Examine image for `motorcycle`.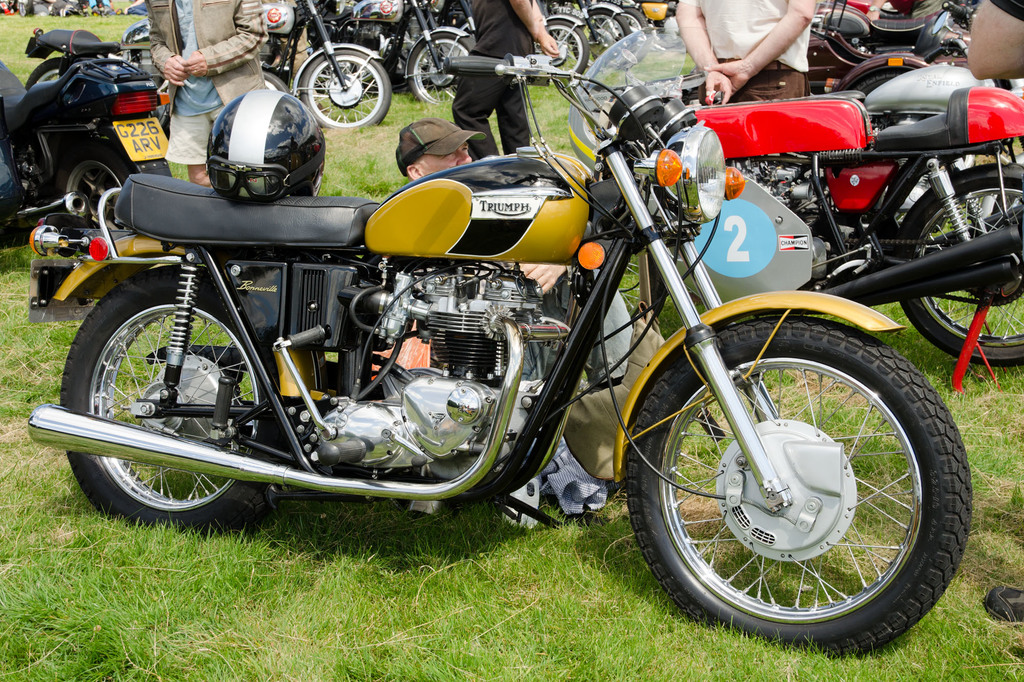
Examination result: pyautogui.locateOnScreen(586, 1, 637, 61).
